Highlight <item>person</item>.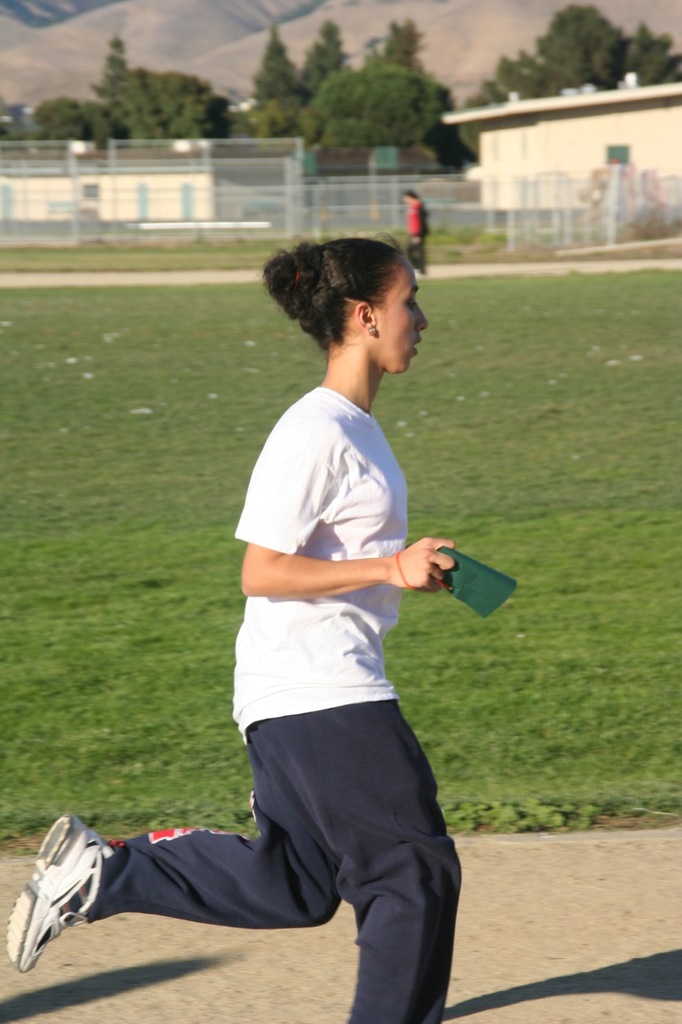
Highlighted region: (115,183,473,1005).
